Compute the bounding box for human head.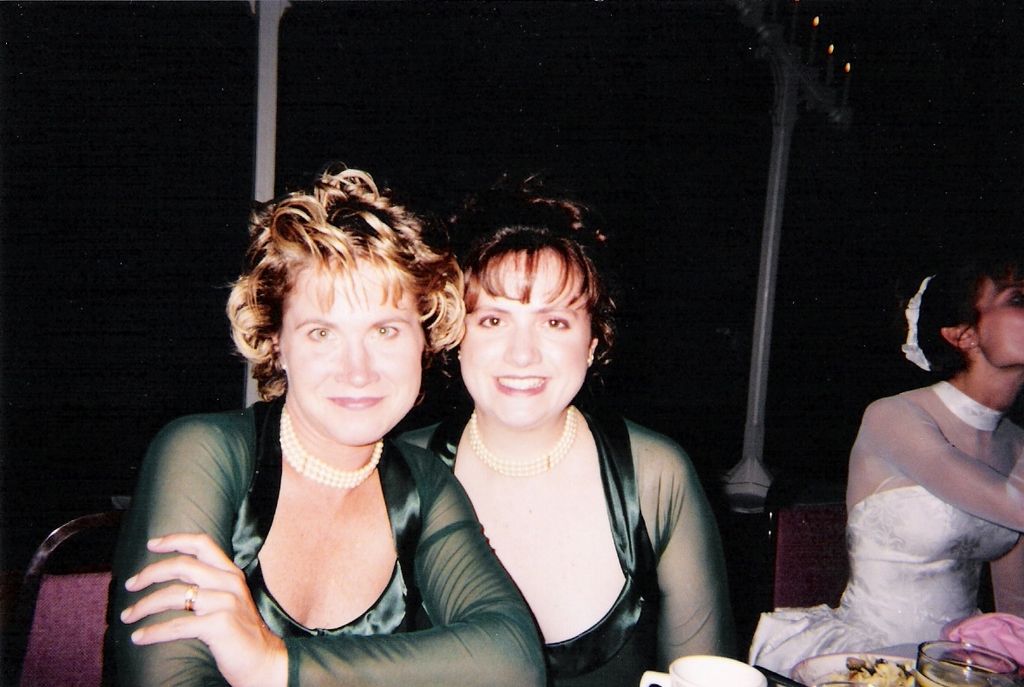
<bbox>437, 217, 620, 433</bbox>.
